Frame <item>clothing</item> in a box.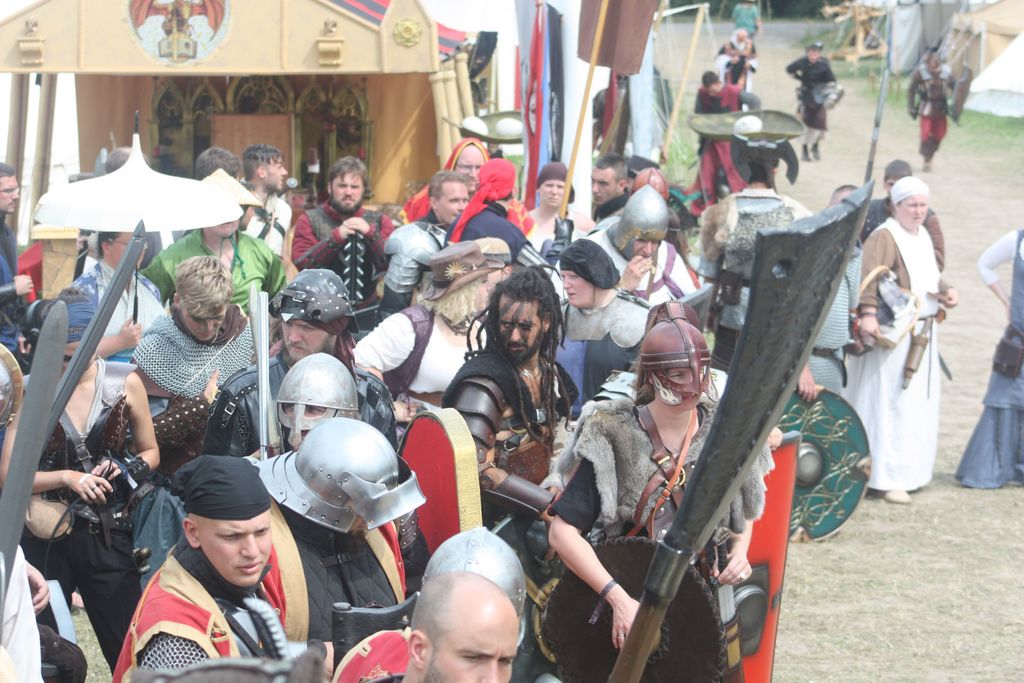
bbox(956, 225, 1023, 493).
